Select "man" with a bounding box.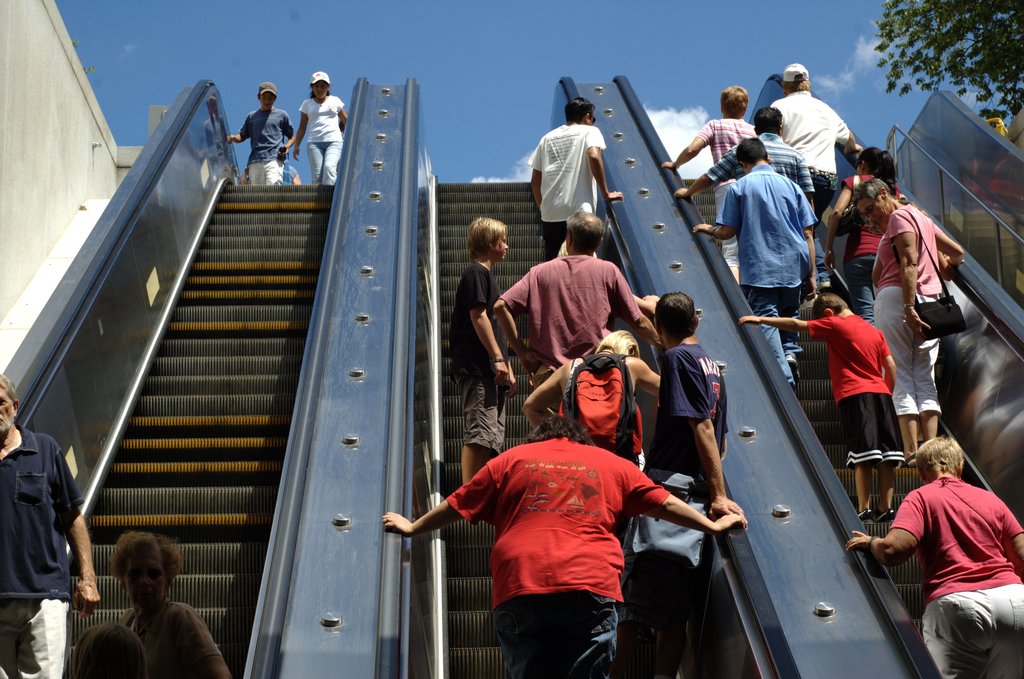
(696, 137, 826, 379).
